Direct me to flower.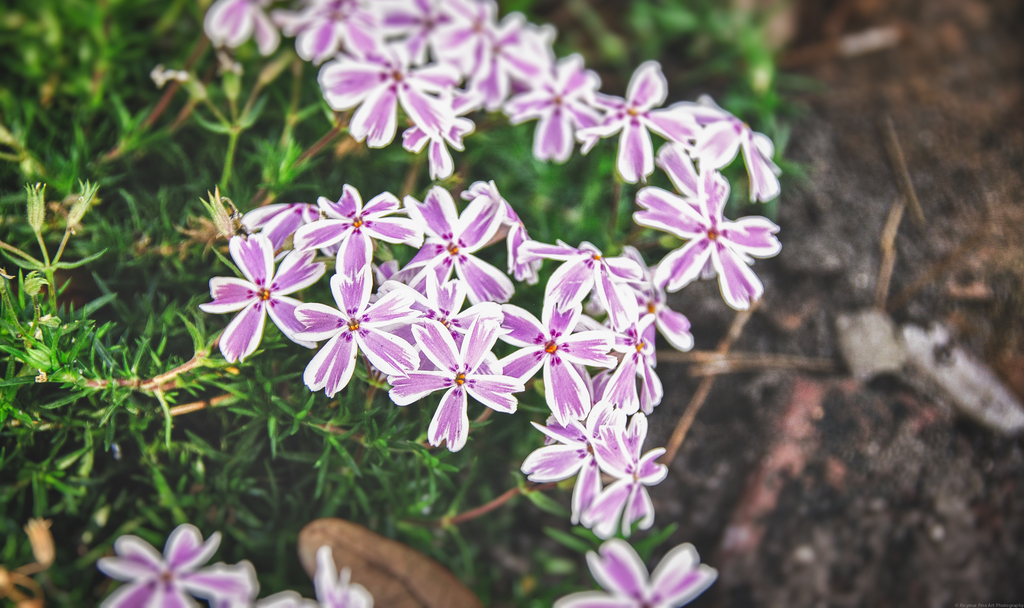
Direction: crop(260, 545, 374, 607).
